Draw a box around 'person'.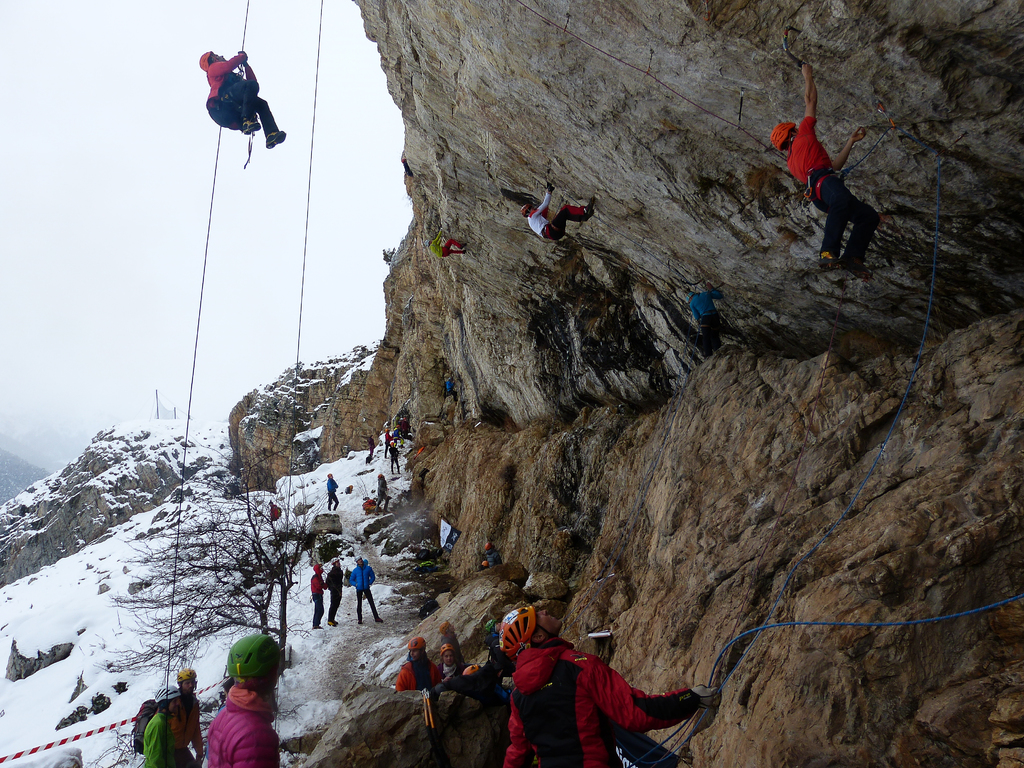
box(486, 542, 500, 569).
